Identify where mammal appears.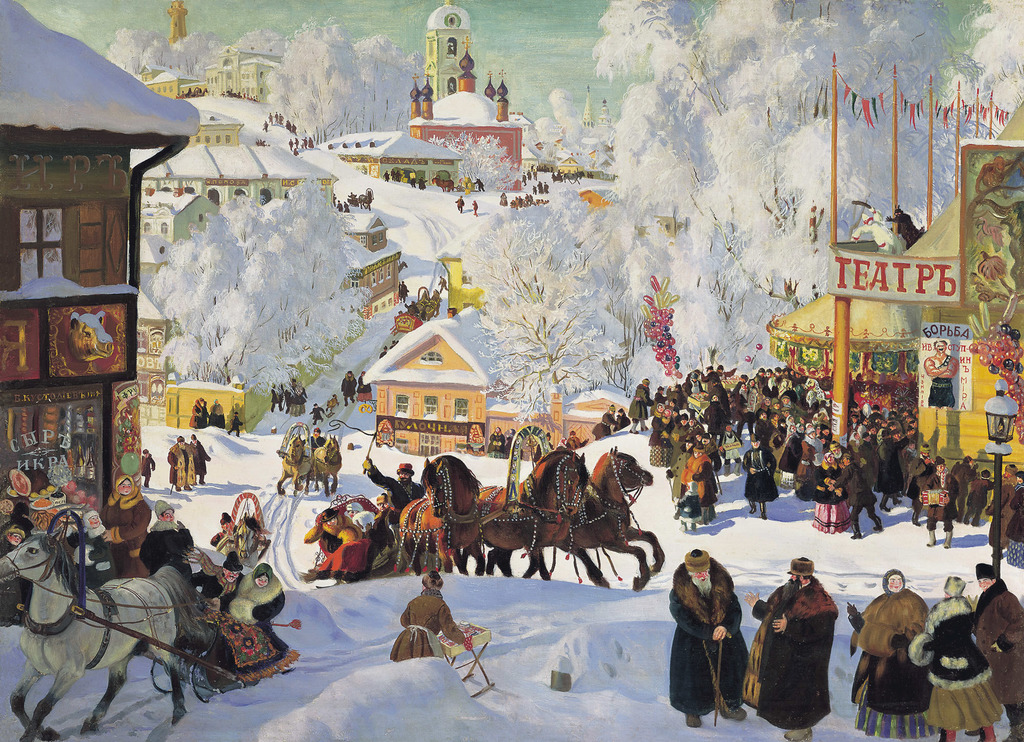
Appears at left=850, top=565, right=941, bottom=741.
